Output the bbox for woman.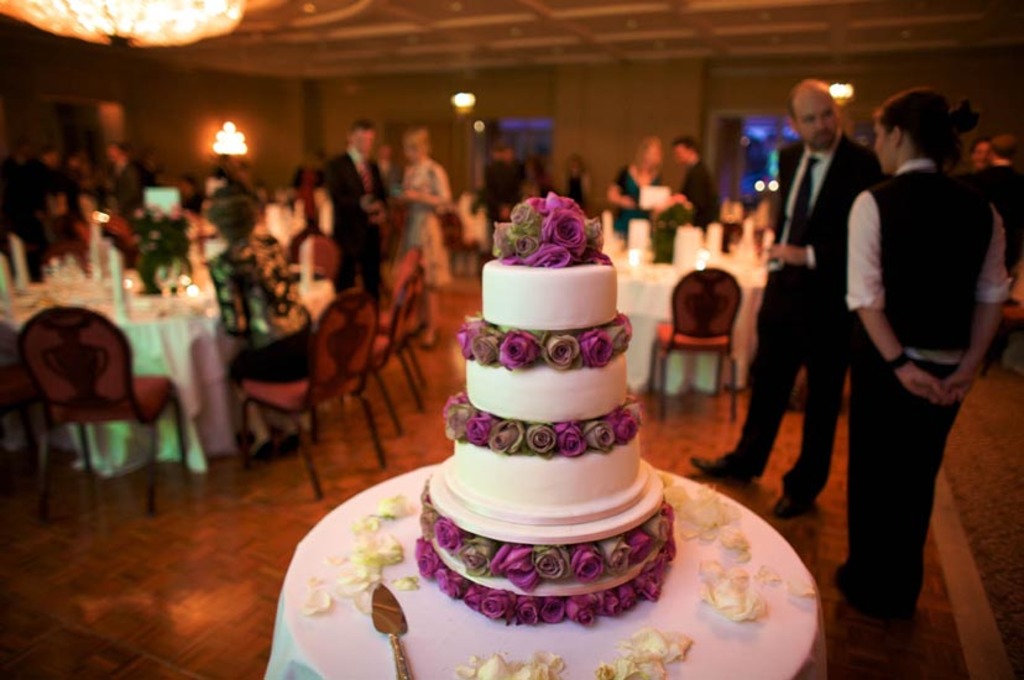
bbox=(547, 147, 589, 206).
